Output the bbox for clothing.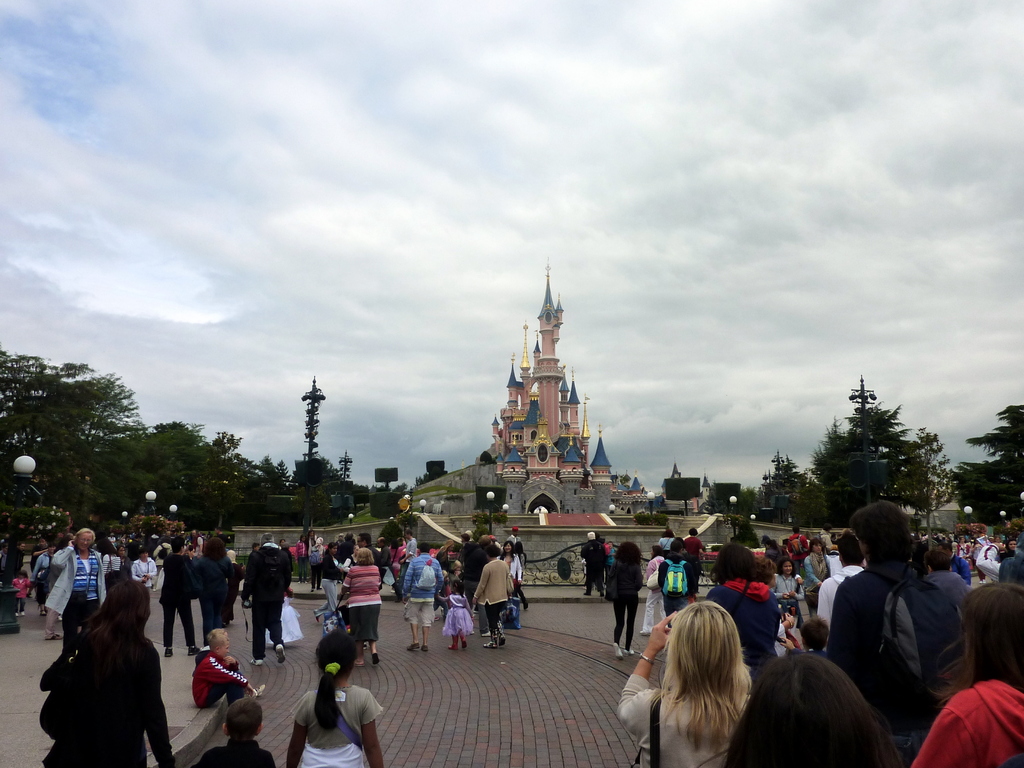
235 542 294 659.
